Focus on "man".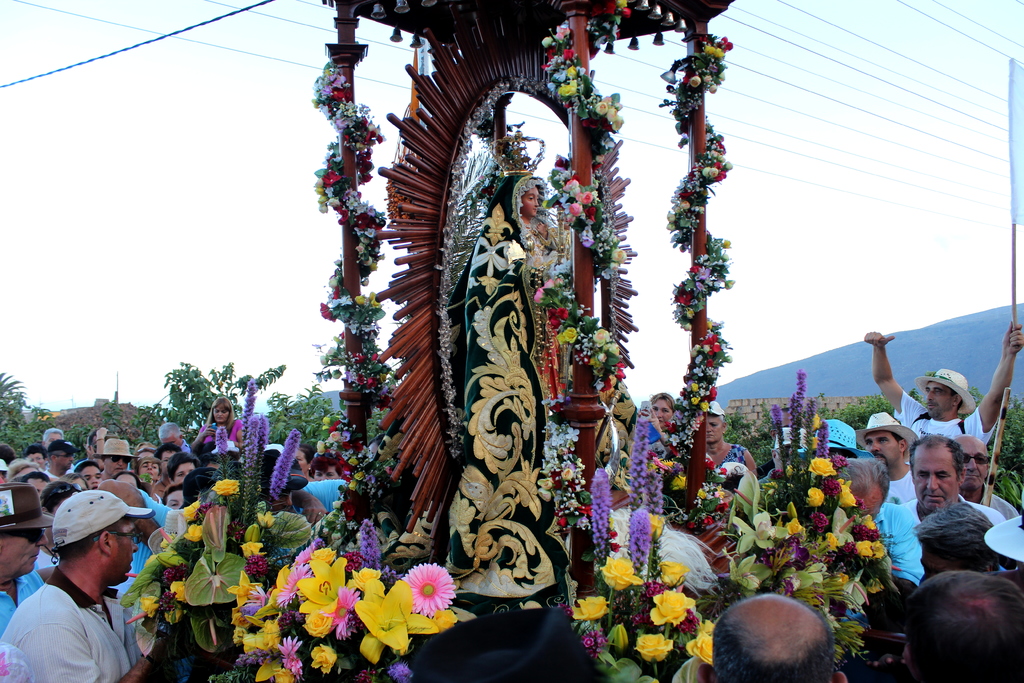
Focused at pyautogui.locateOnScreen(951, 435, 1016, 524).
